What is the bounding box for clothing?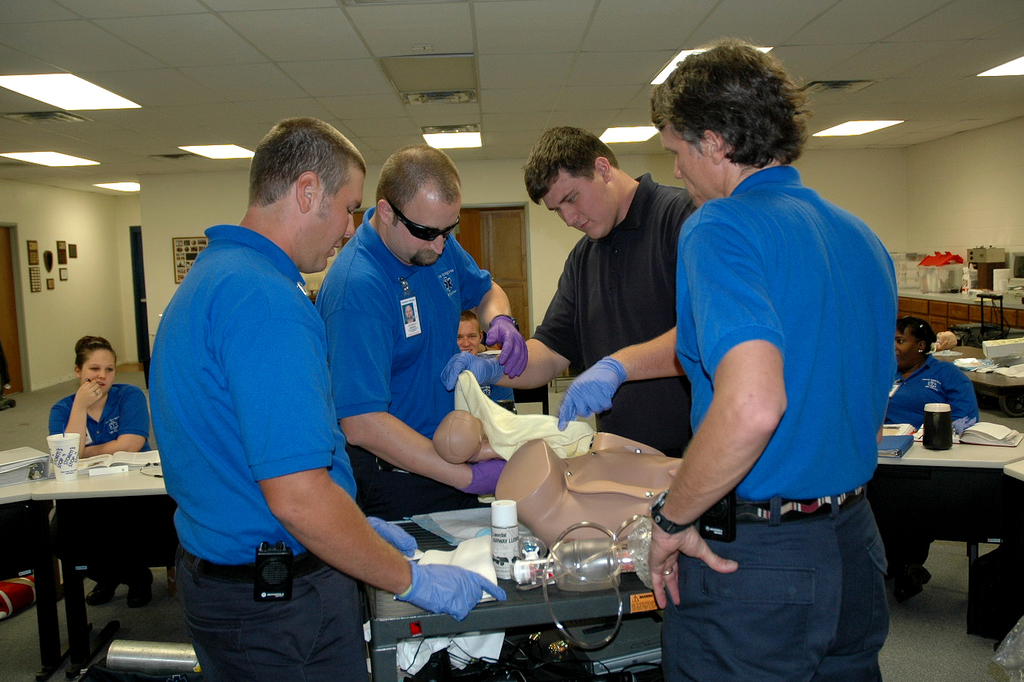
<region>150, 165, 367, 670</region>.
